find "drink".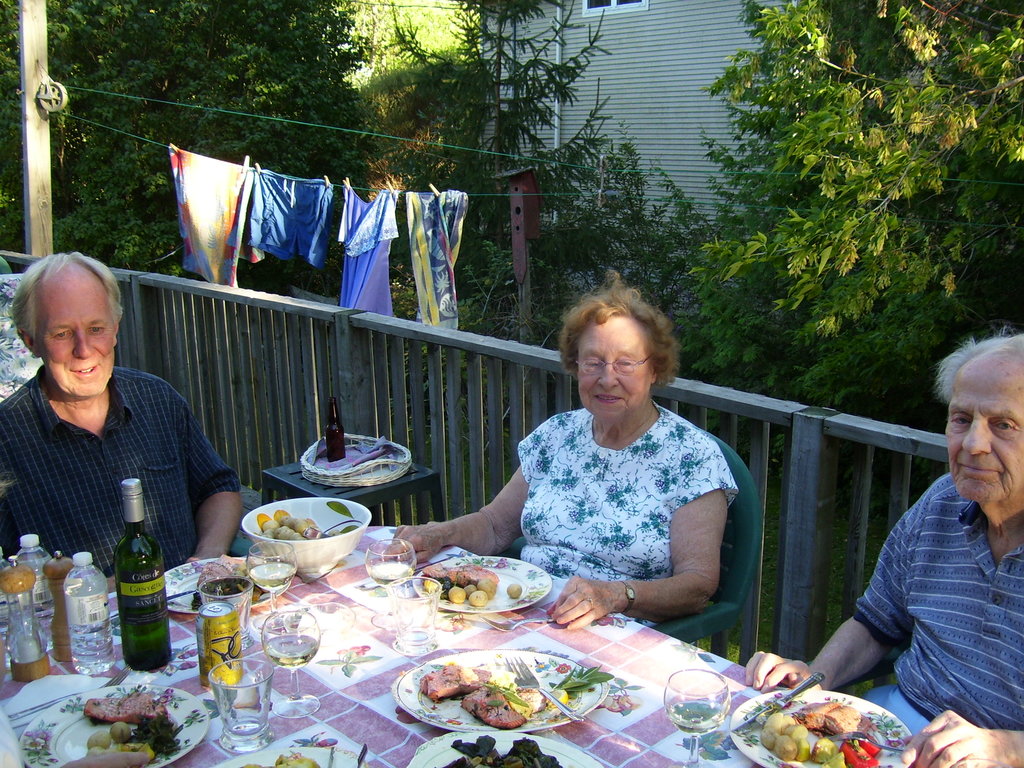
region(197, 574, 249, 632).
